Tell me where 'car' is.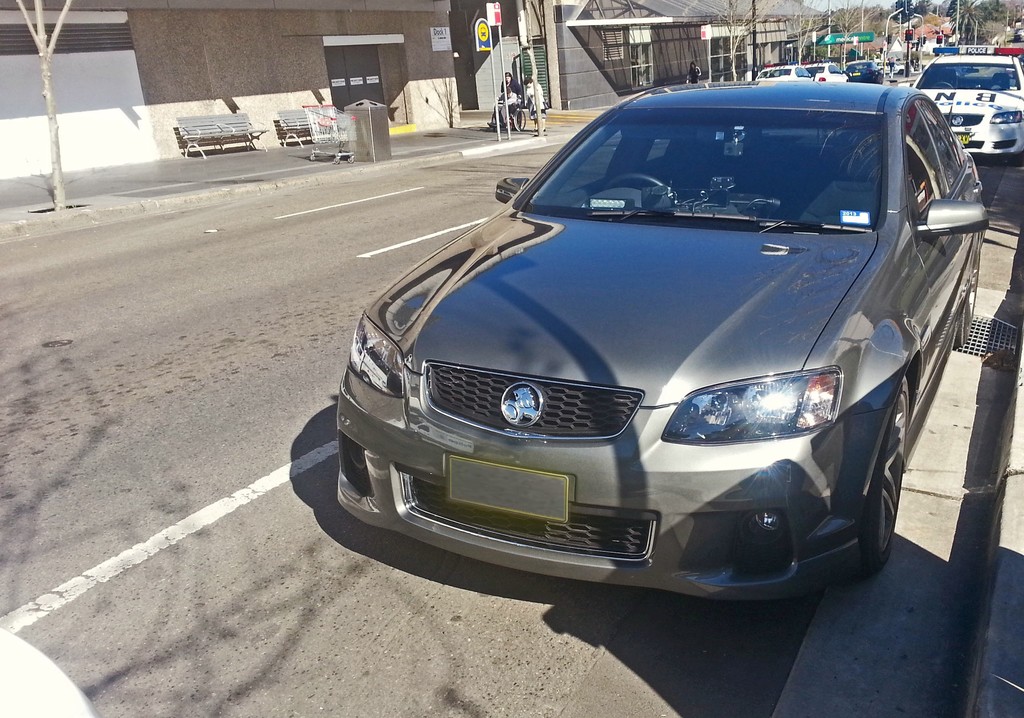
'car' is at Rect(317, 72, 975, 617).
